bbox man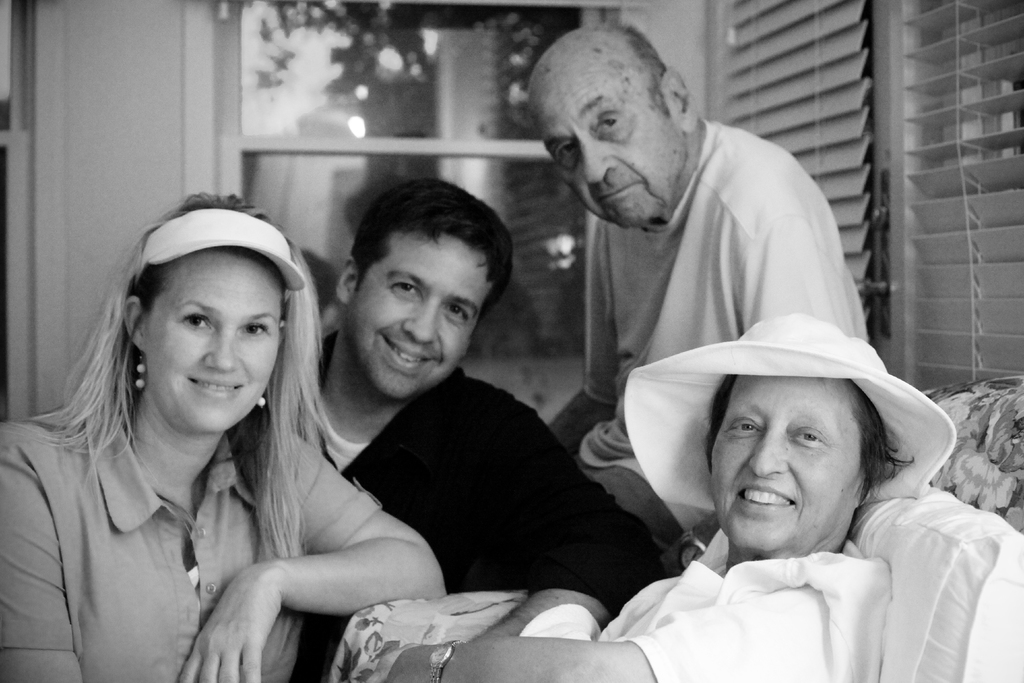
521:9:879:519
